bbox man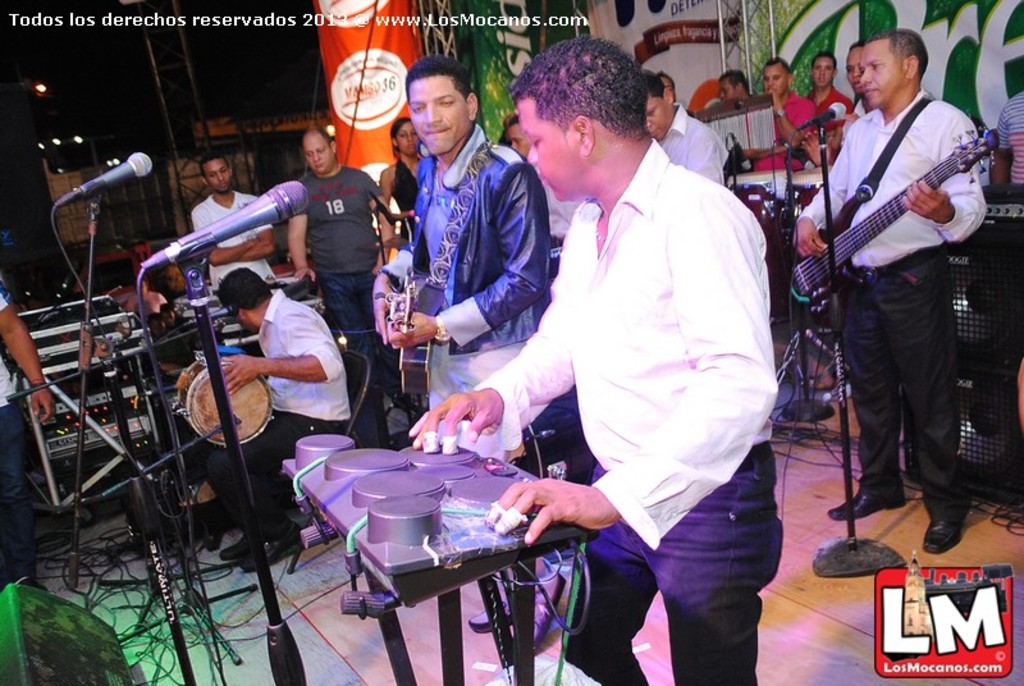
detection(716, 69, 754, 101)
